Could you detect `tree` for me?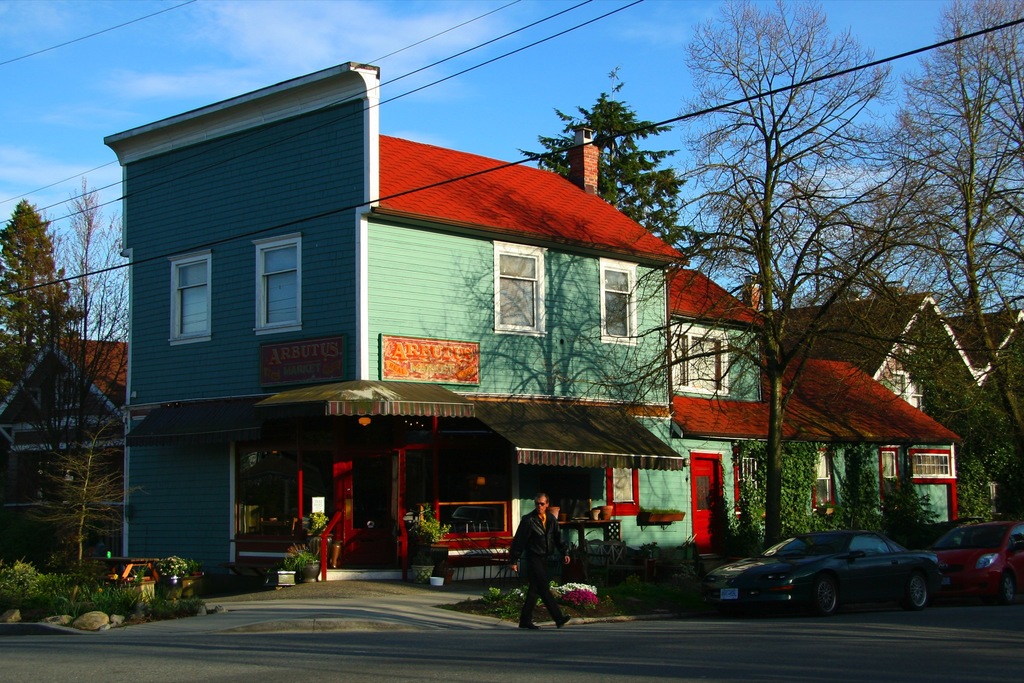
Detection result: <bbox>554, 0, 951, 552</bbox>.
